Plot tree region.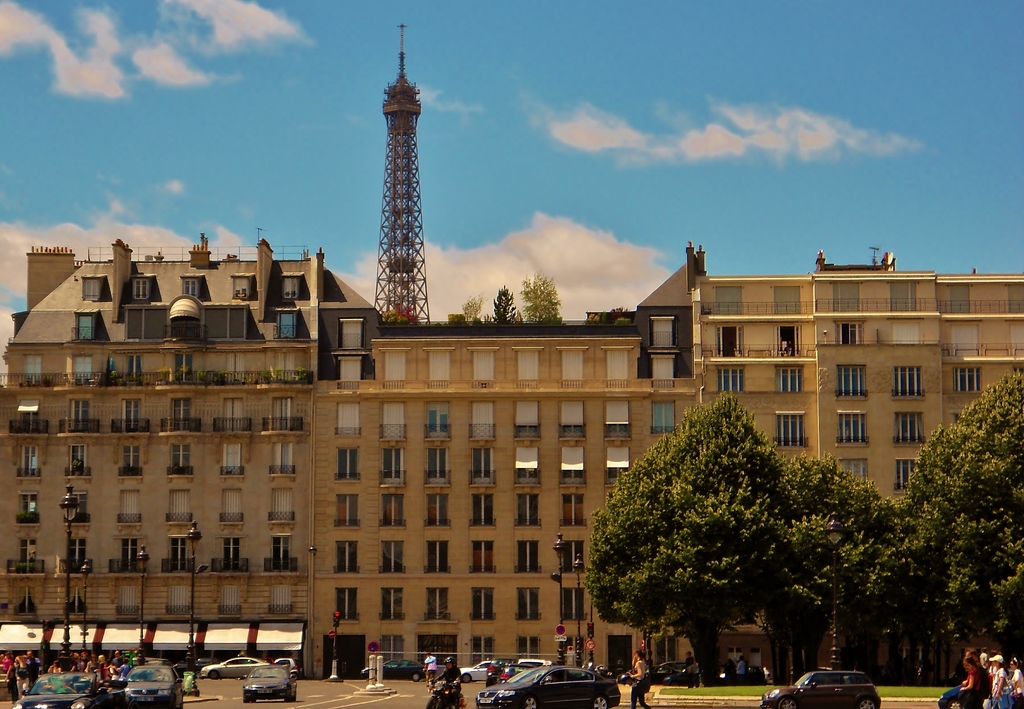
Plotted at x1=884, y1=373, x2=1023, y2=677.
